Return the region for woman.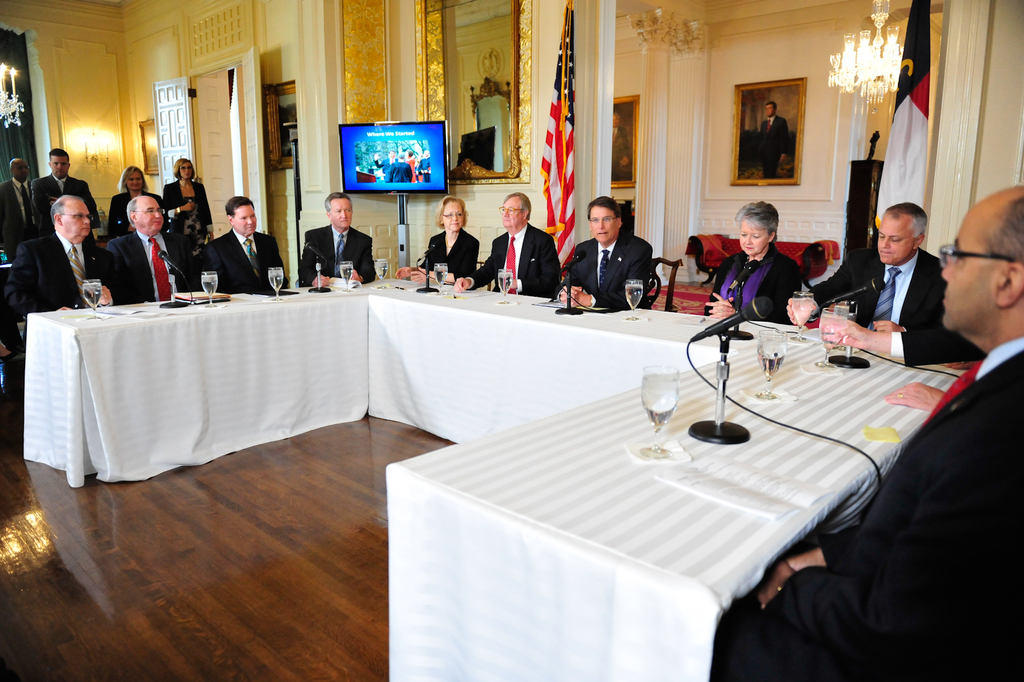
left=422, top=198, right=483, bottom=276.
